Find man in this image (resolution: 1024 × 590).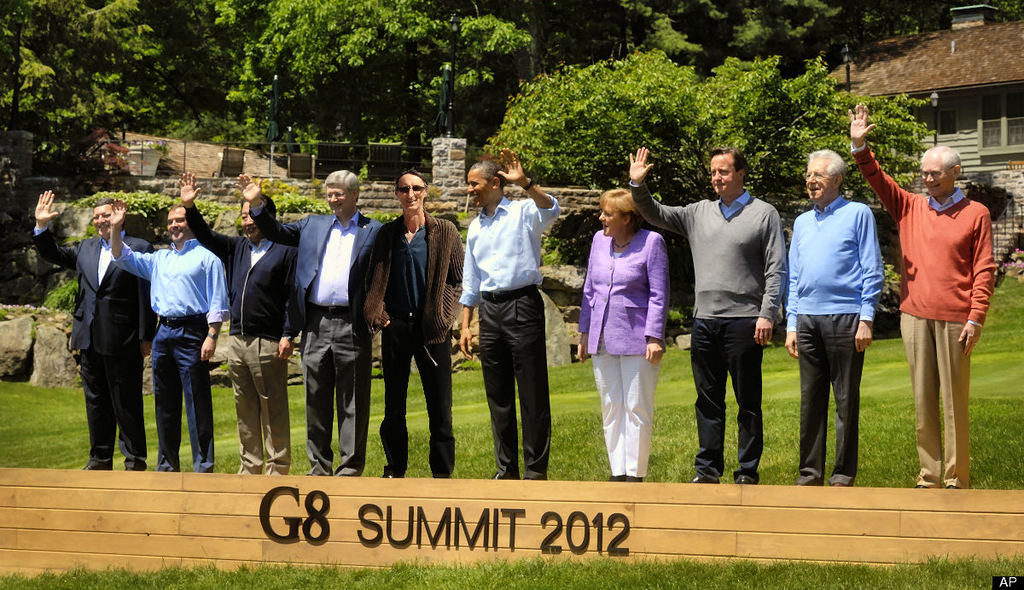
select_region(783, 153, 890, 494).
